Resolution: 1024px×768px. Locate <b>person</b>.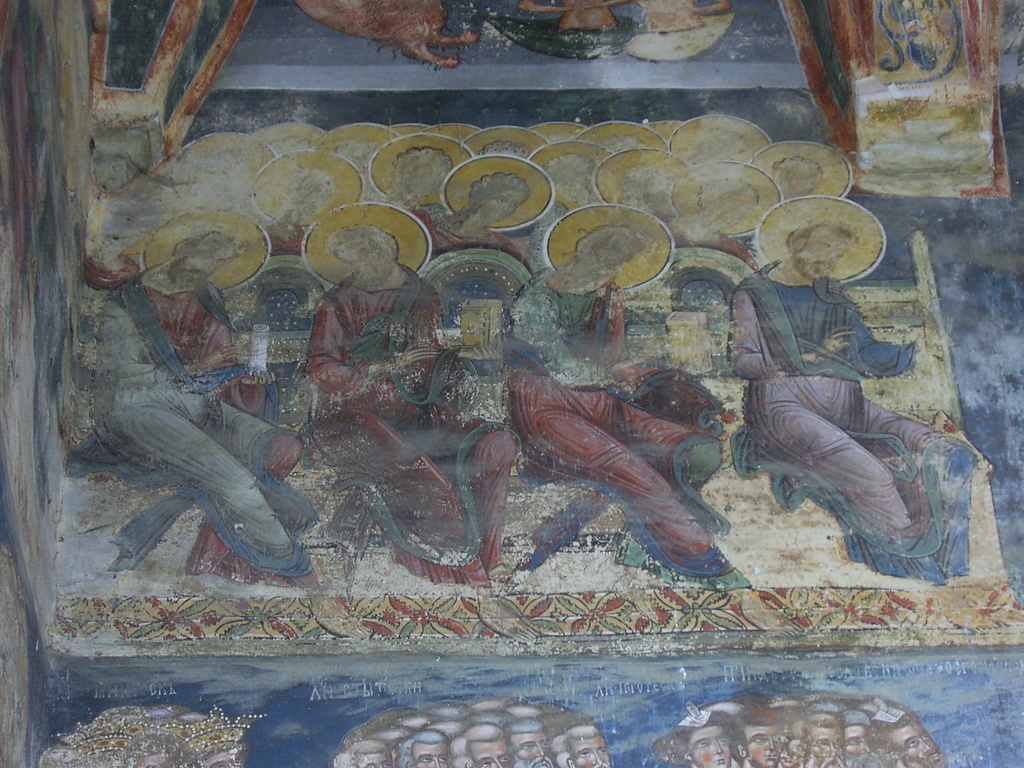
bbox(504, 218, 758, 596).
